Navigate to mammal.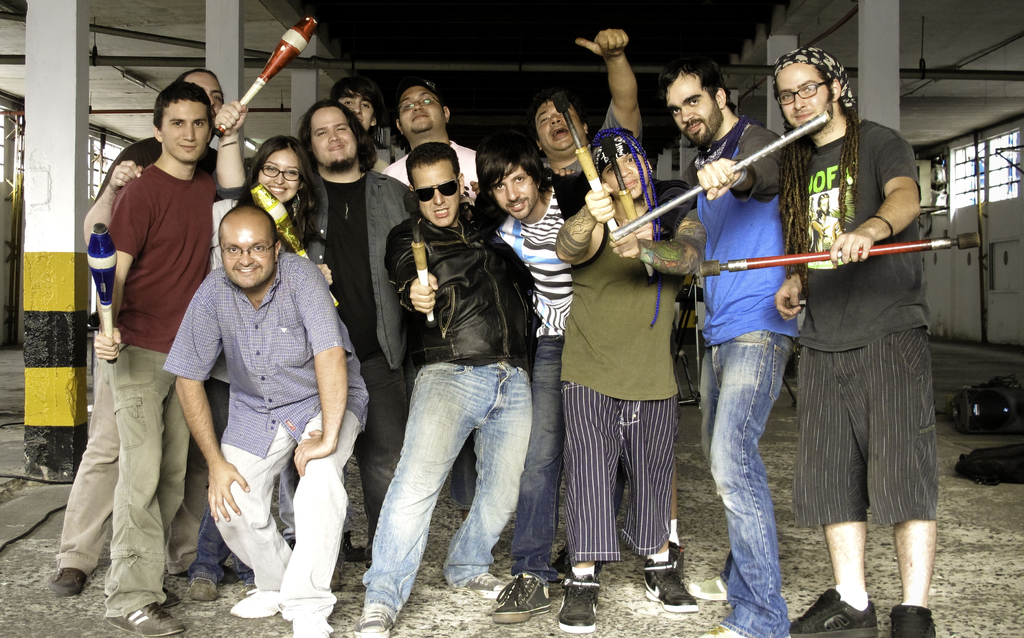
Navigation target: bbox(558, 131, 700, 637).
